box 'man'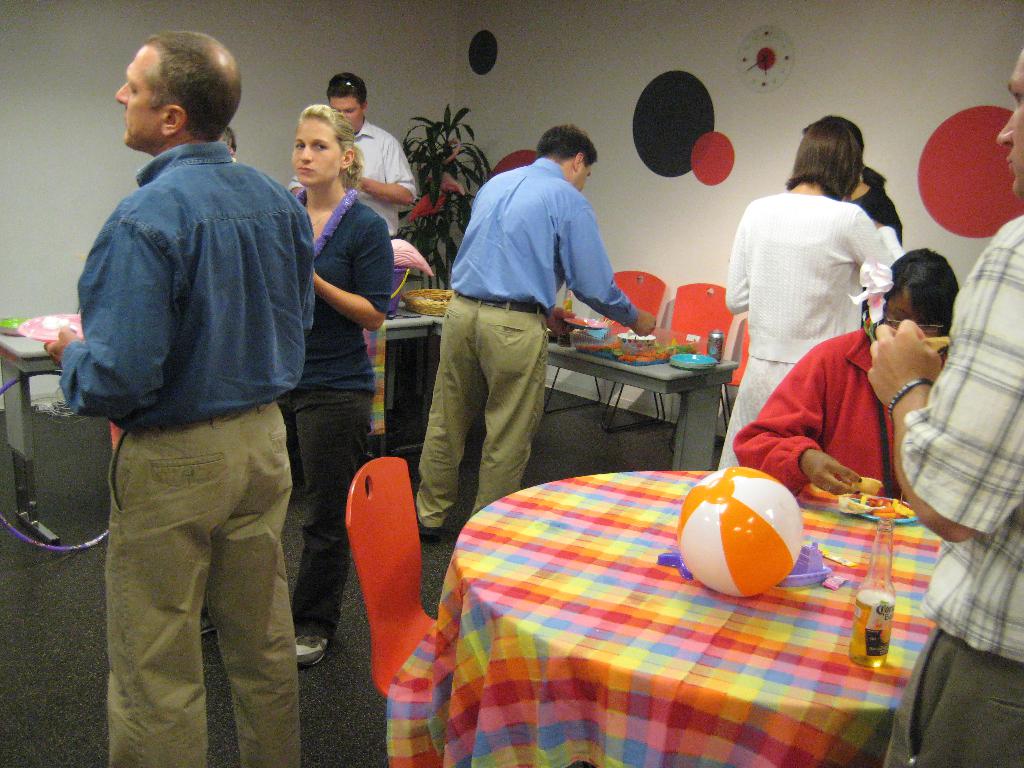
[x1=341, y1=56, x2=419, y2=283]
